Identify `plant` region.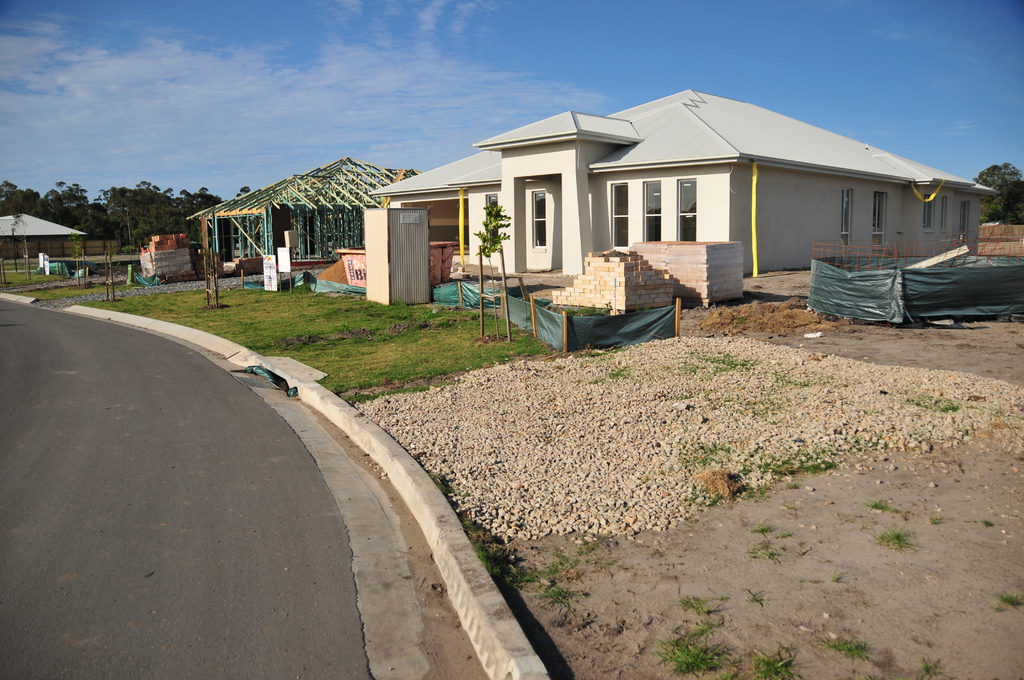
Region: bbox(461, 523, 480, 543).
